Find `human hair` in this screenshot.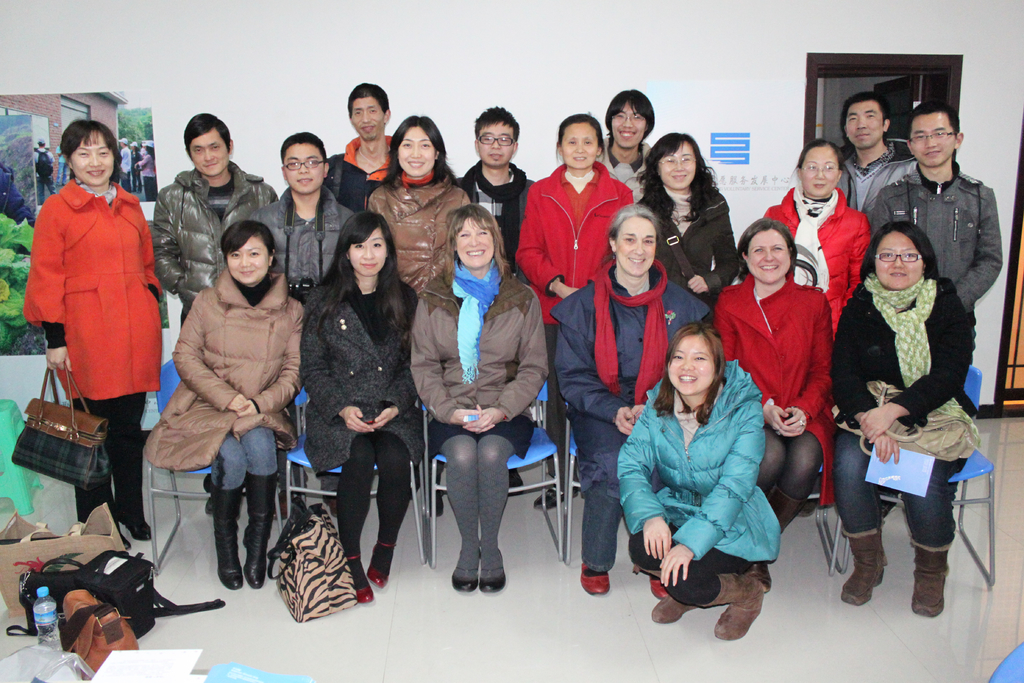
The bounding box for `human hair` is x1=58 y1=115 x2=120 y2=161.
